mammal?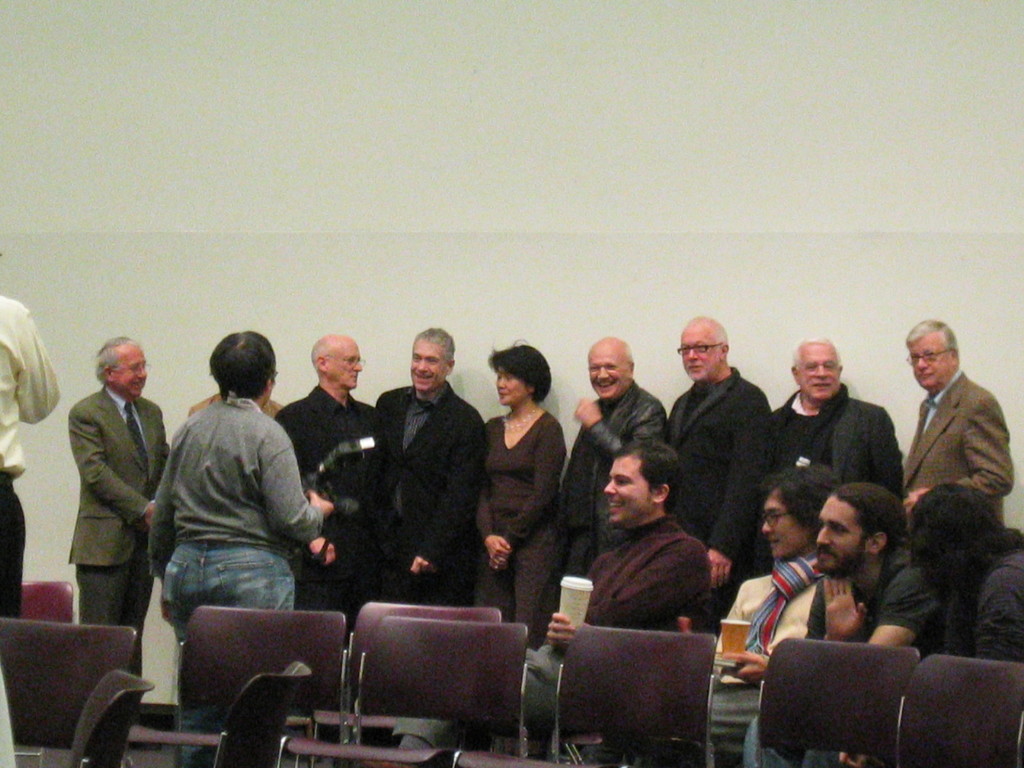
pyautogui.locateOnScreen(799, 474, 948, 767)
